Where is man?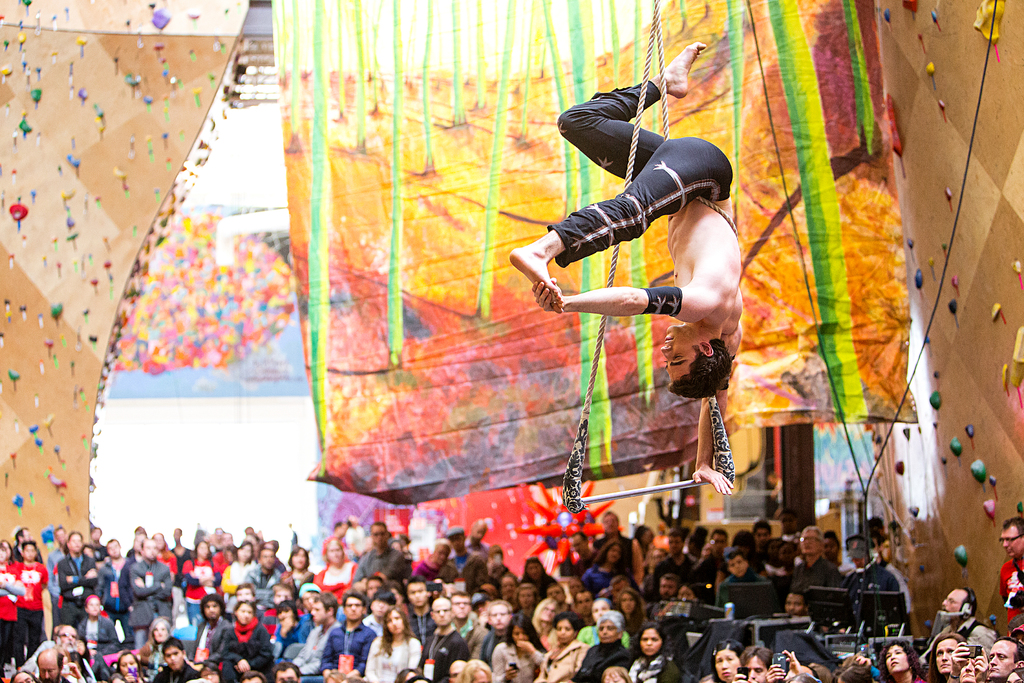
[12, 539, 49, 650].
